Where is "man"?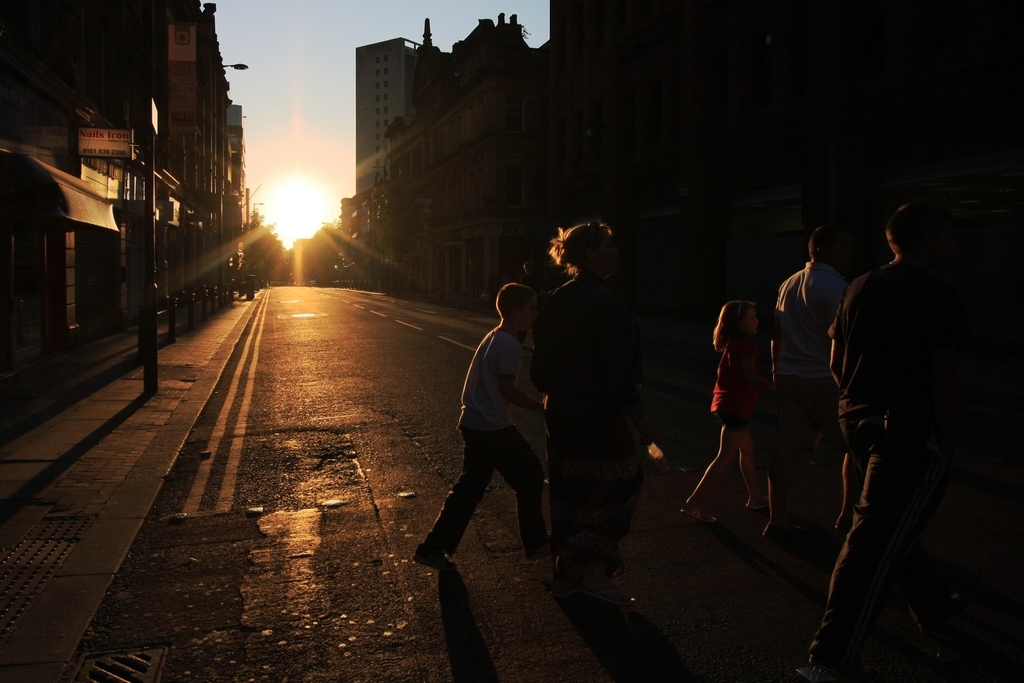
[757, 228, 857, 541].
